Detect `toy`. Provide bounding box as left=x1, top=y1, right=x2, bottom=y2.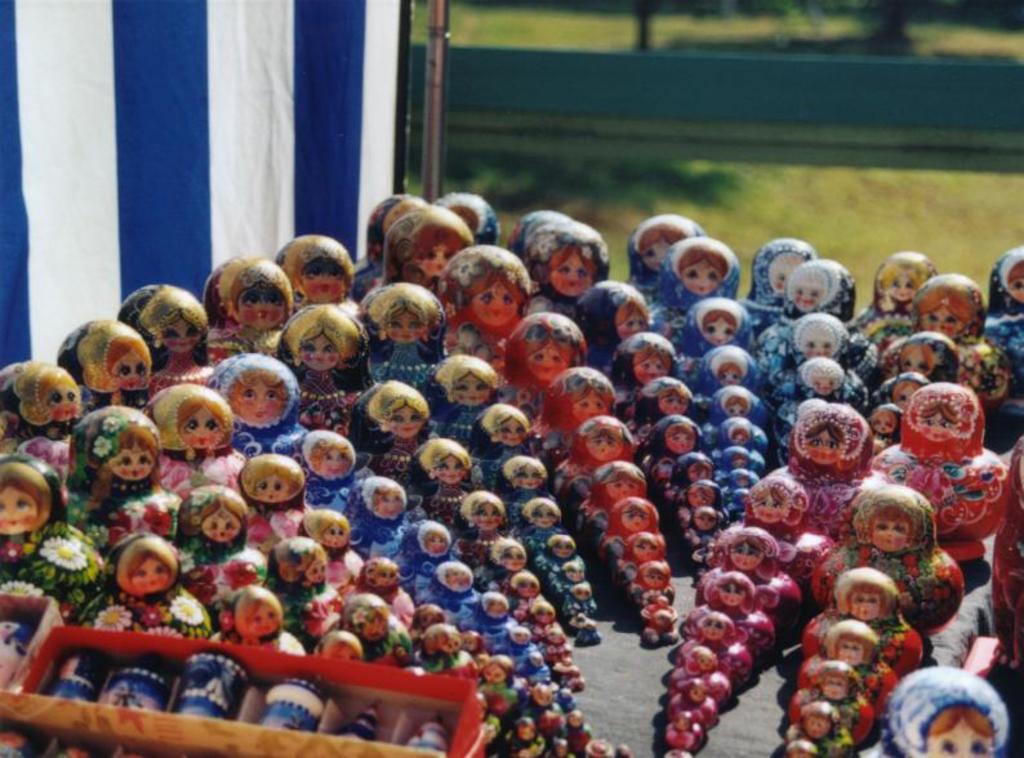
left=628, top=371, right=699, bottom=454.
